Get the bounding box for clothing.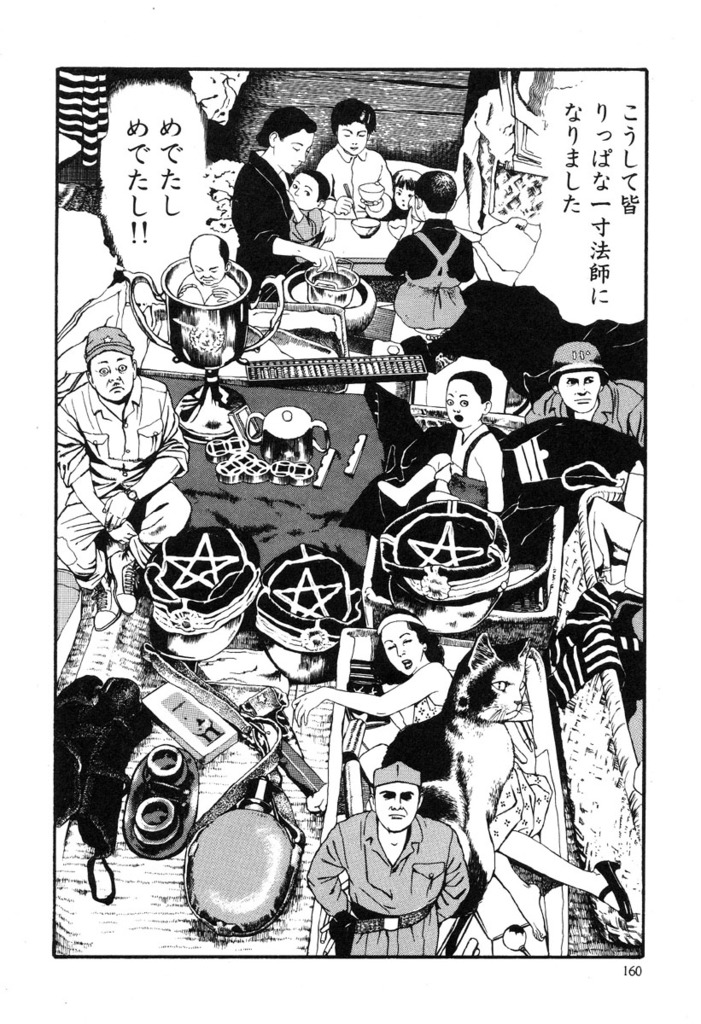
rect(523, 381, 642, 464).
